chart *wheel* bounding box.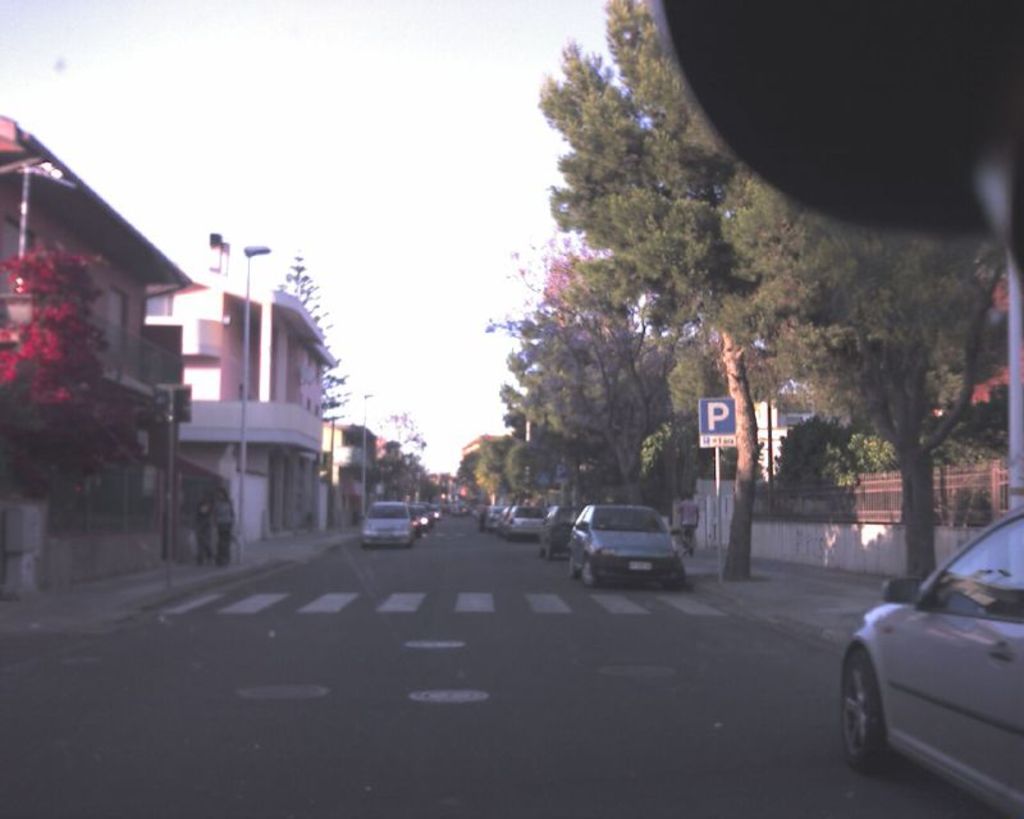
Charted: 576,561,591,586.
